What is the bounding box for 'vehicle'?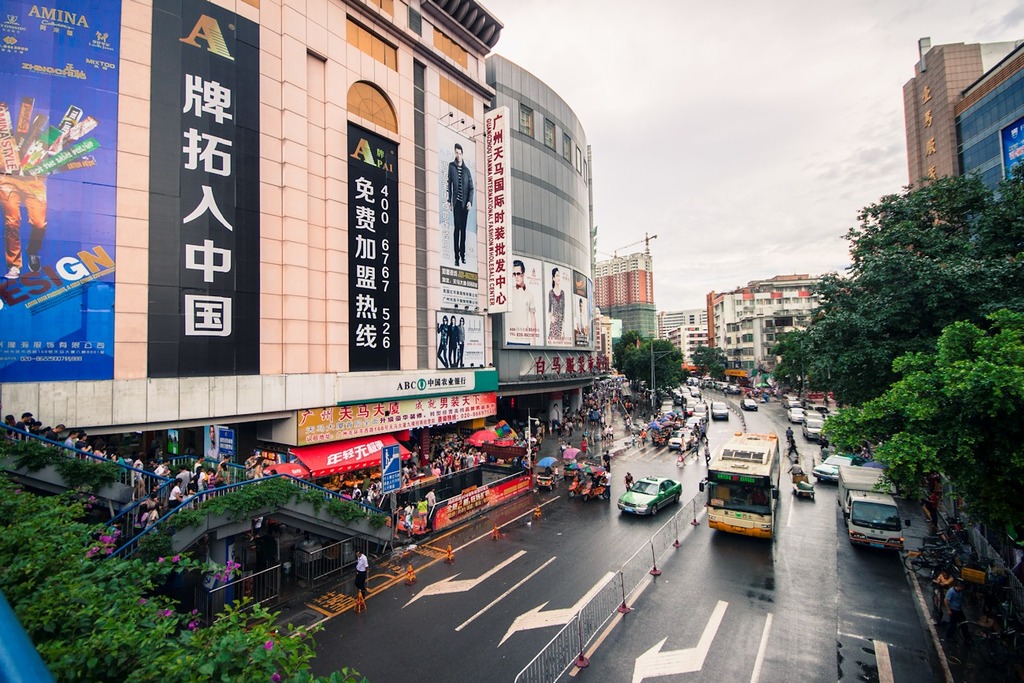
(615,476,681,518).
